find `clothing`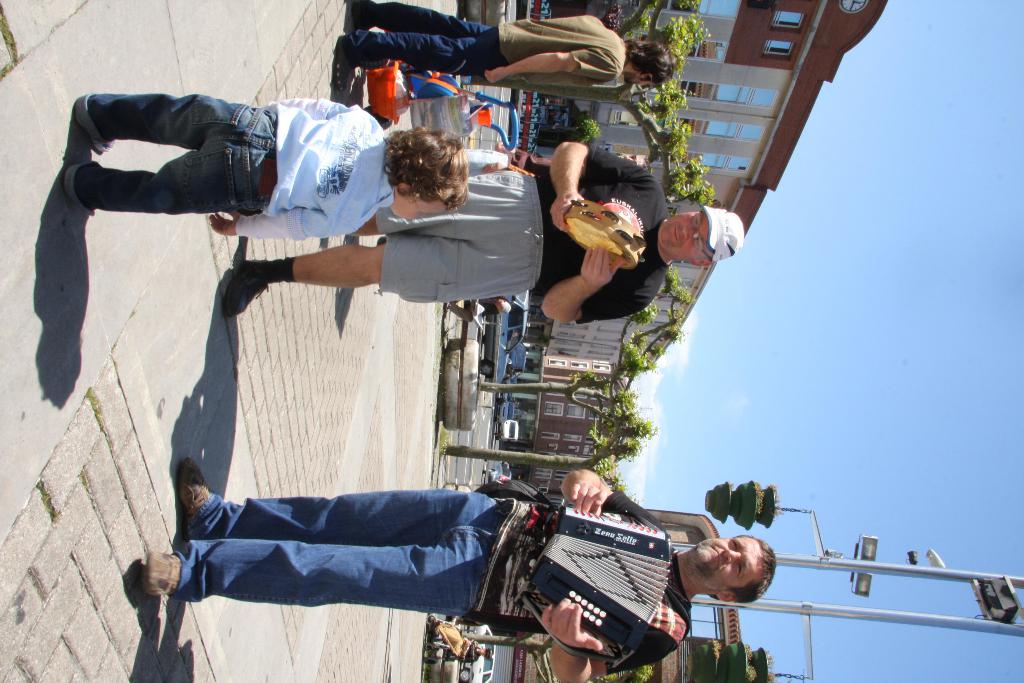
region(360, 128, 666, 302)
